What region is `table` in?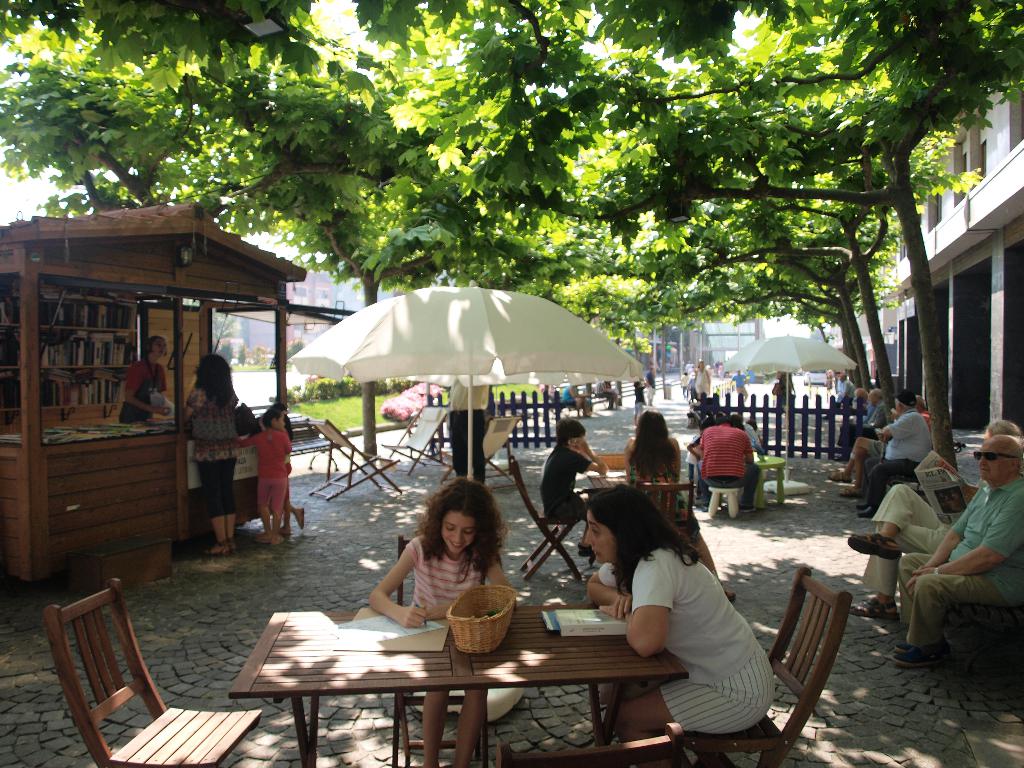
227/597/695/767.
